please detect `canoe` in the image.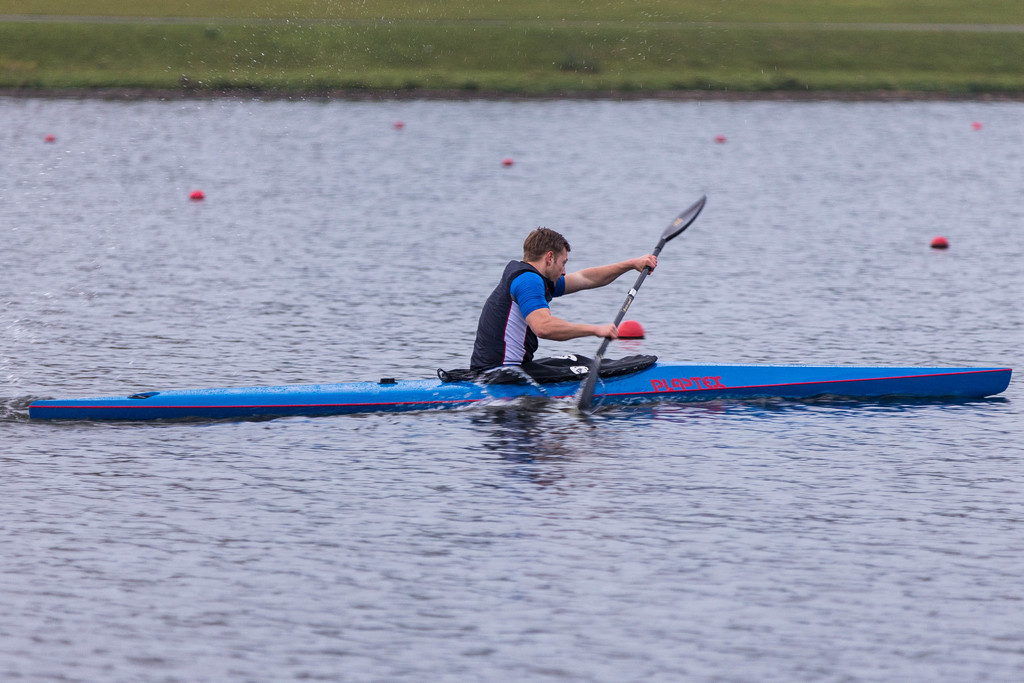
<box>31,363,1010,422</box>.
